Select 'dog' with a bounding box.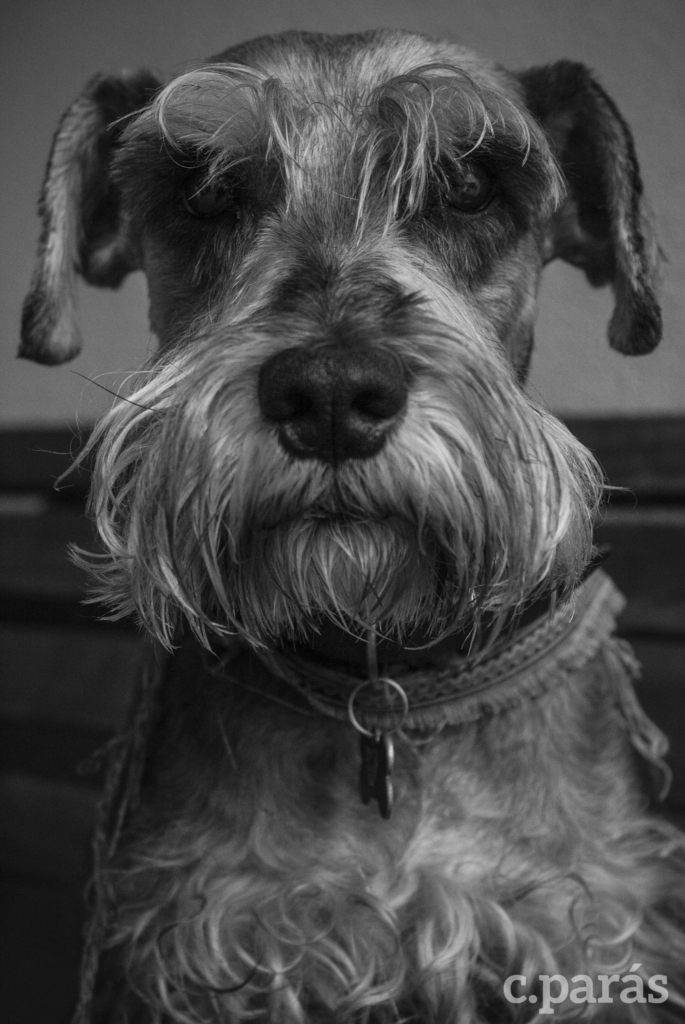
13,29,684,1023.
